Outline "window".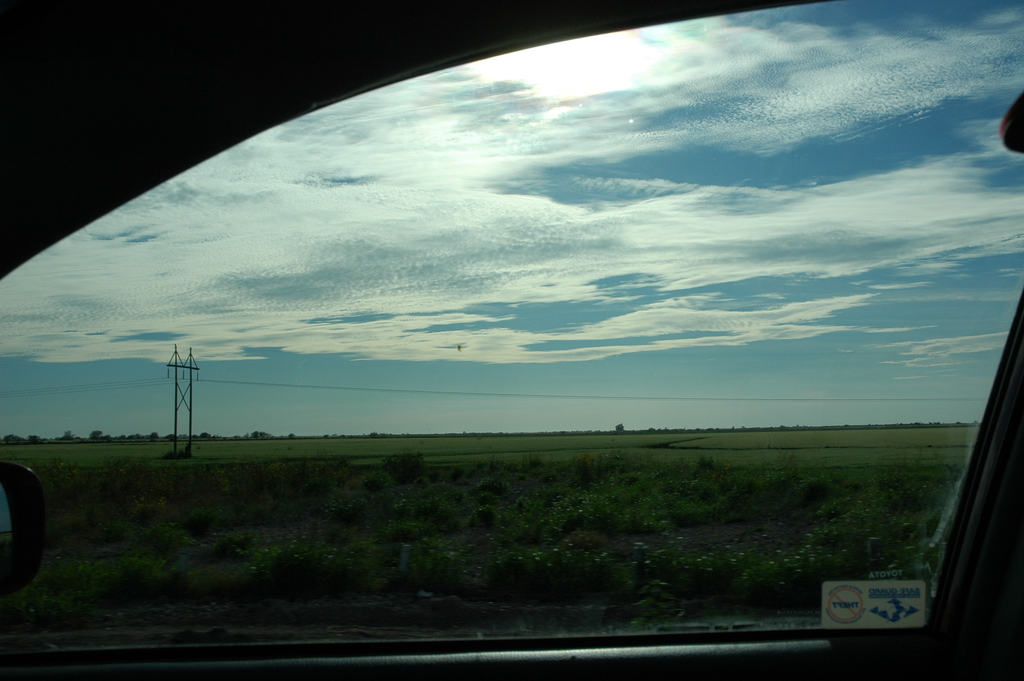
Outline: crop(0, 0, 1023, 668).
